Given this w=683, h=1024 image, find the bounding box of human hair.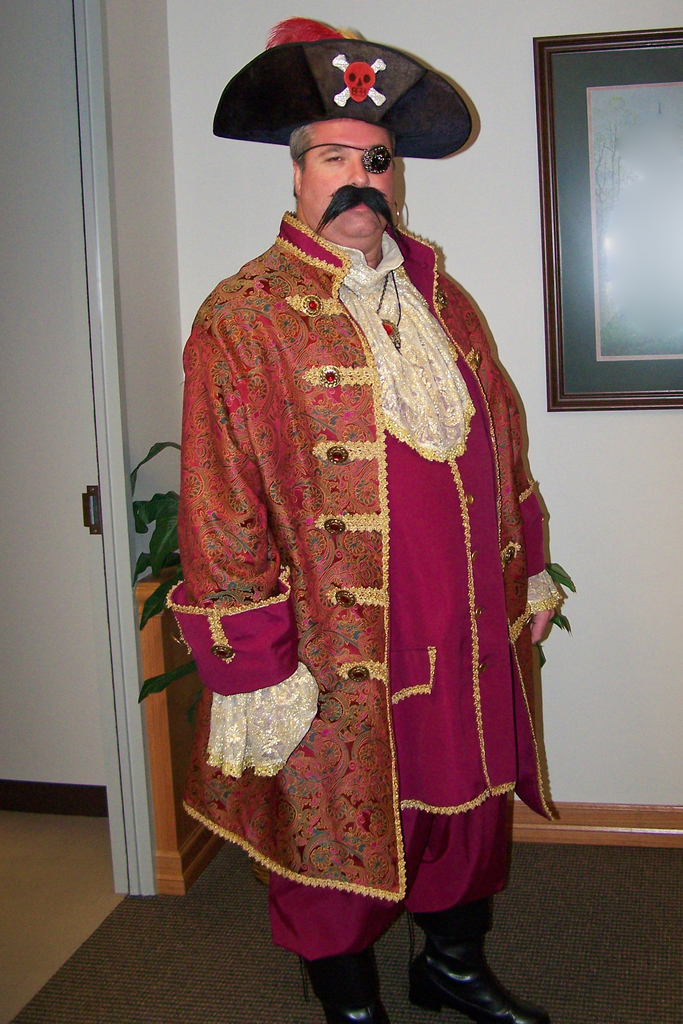
bbox(289, 124, 393, 197).
